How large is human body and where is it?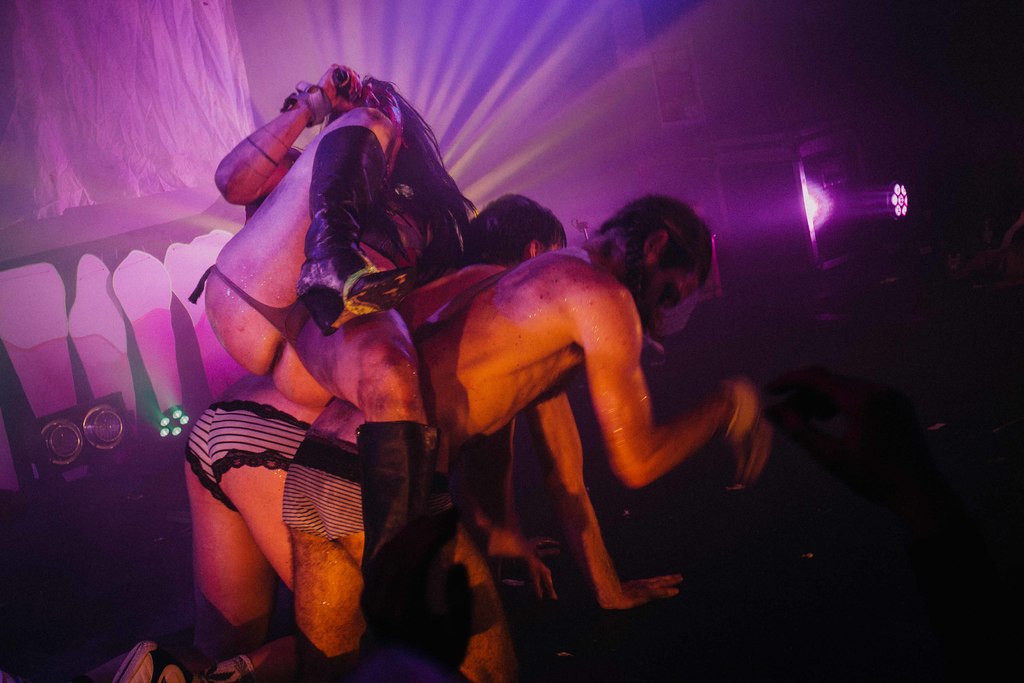
Bounding box: (67,257,689,682).
